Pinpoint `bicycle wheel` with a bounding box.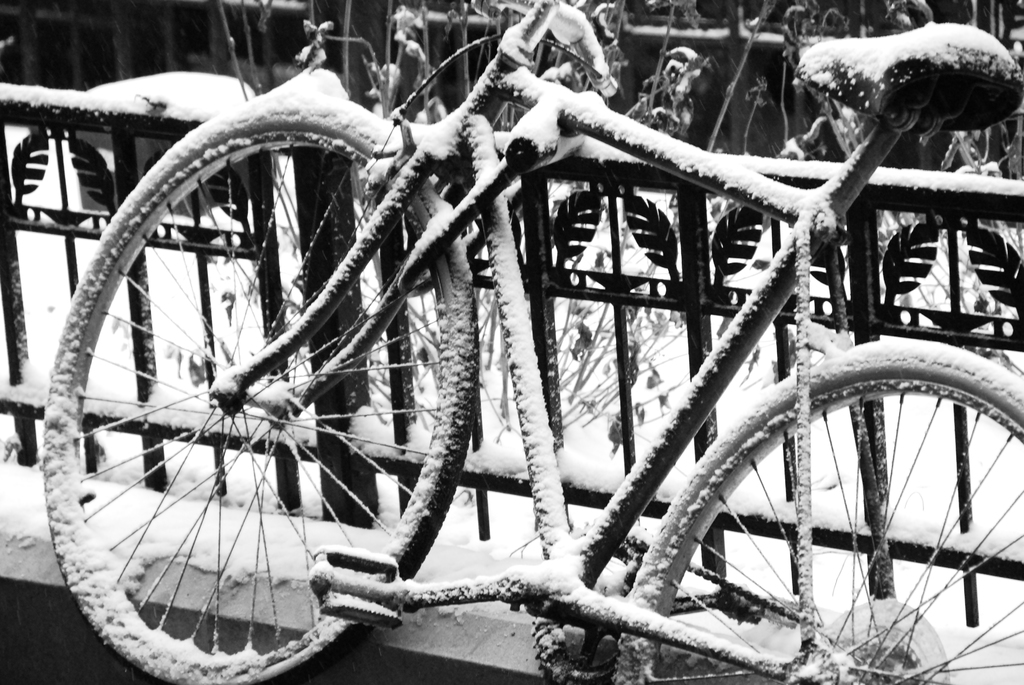
39:94:481:684.
